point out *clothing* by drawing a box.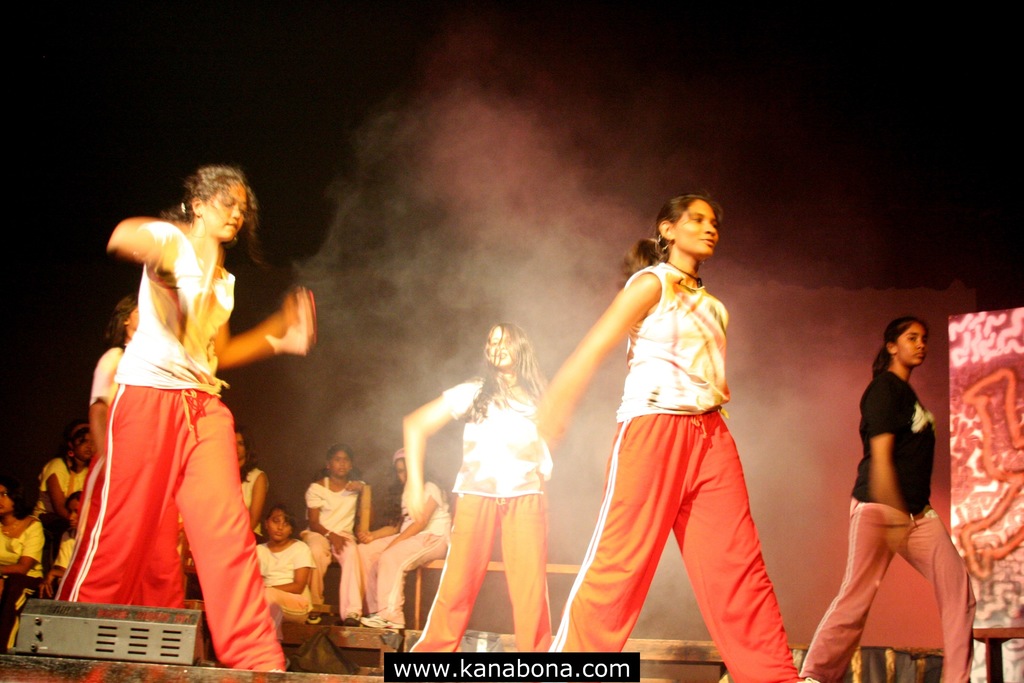
bbox=(35, 435, 99, 513).
